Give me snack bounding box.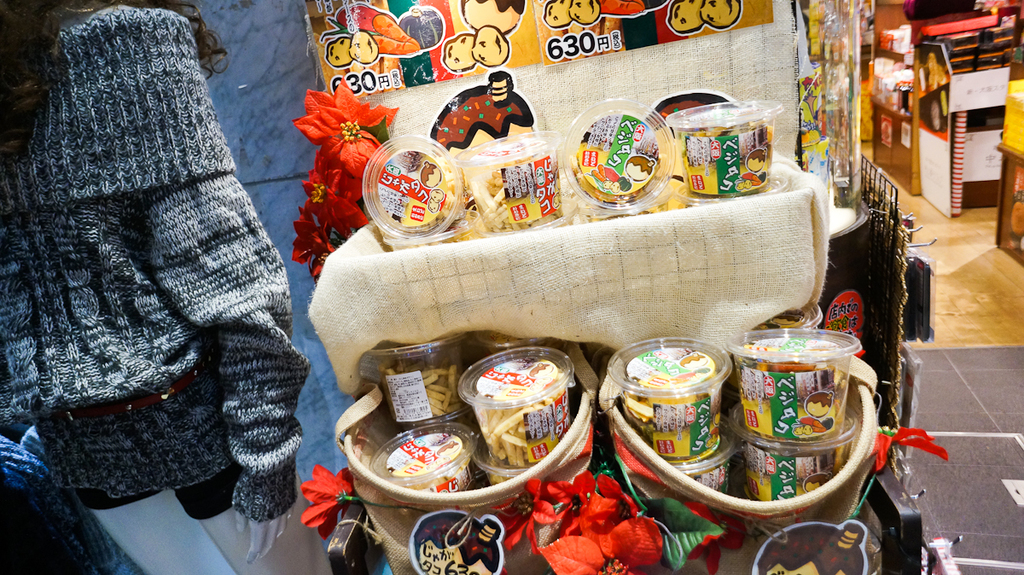
detection(721, 329, 861, 443).
